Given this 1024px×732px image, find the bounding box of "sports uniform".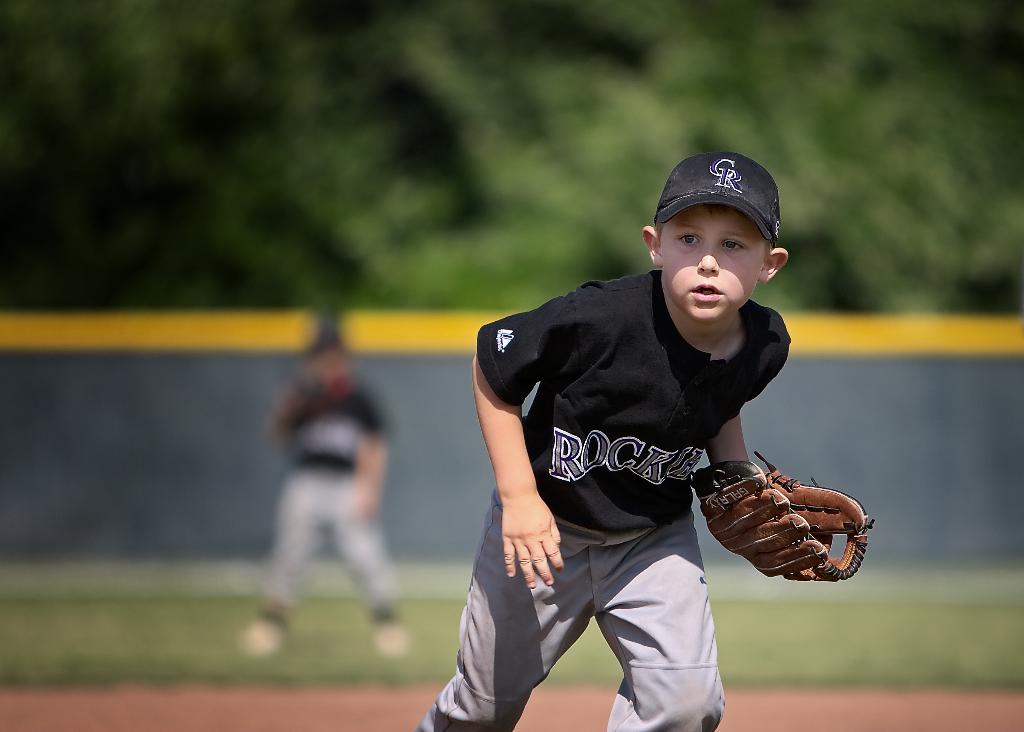
[464,169,836,720].
